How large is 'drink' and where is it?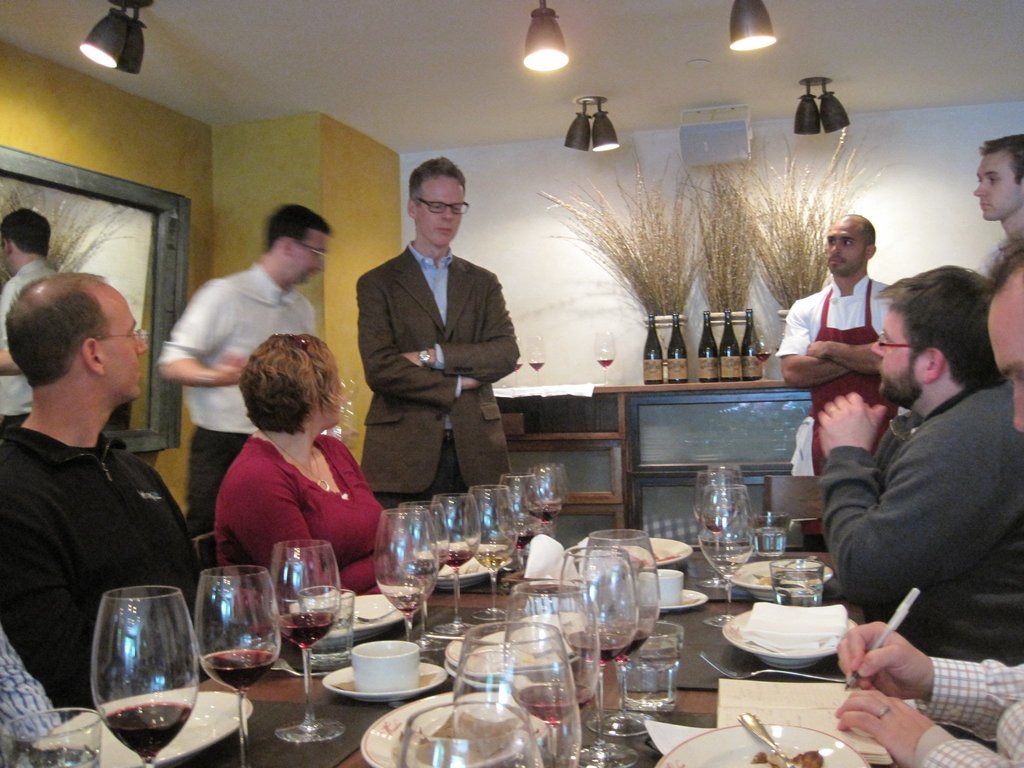
Bounding box: detection(404, 562, 443, 578).
